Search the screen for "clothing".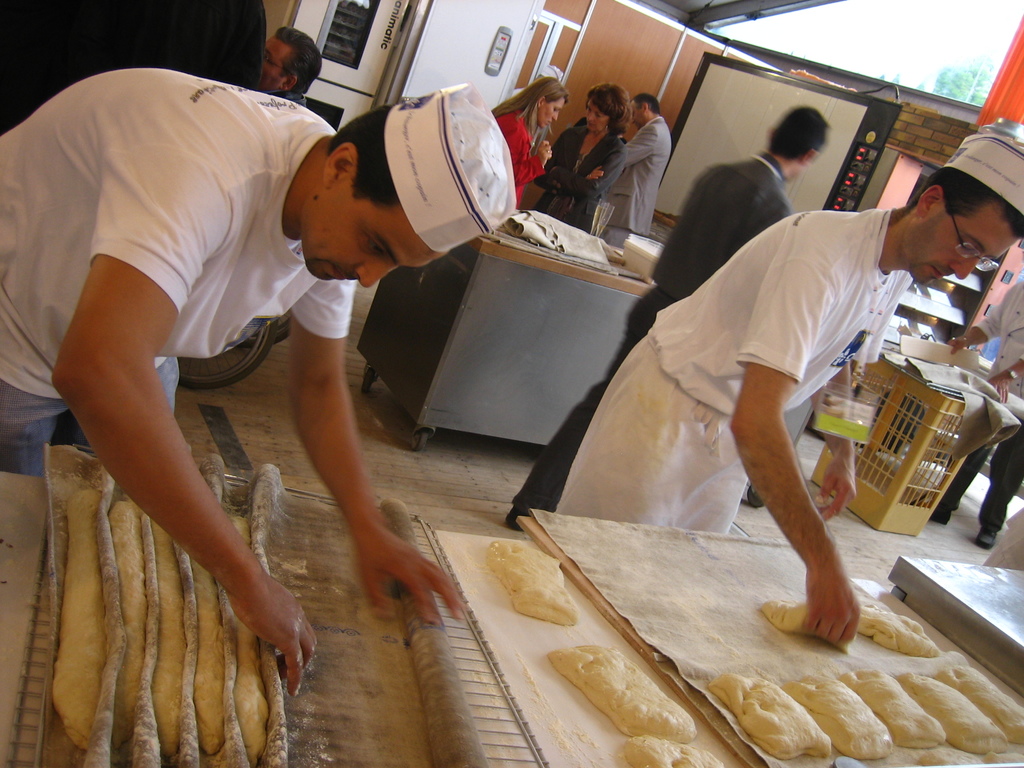
Found at locate(512, 151, 792, 511).
